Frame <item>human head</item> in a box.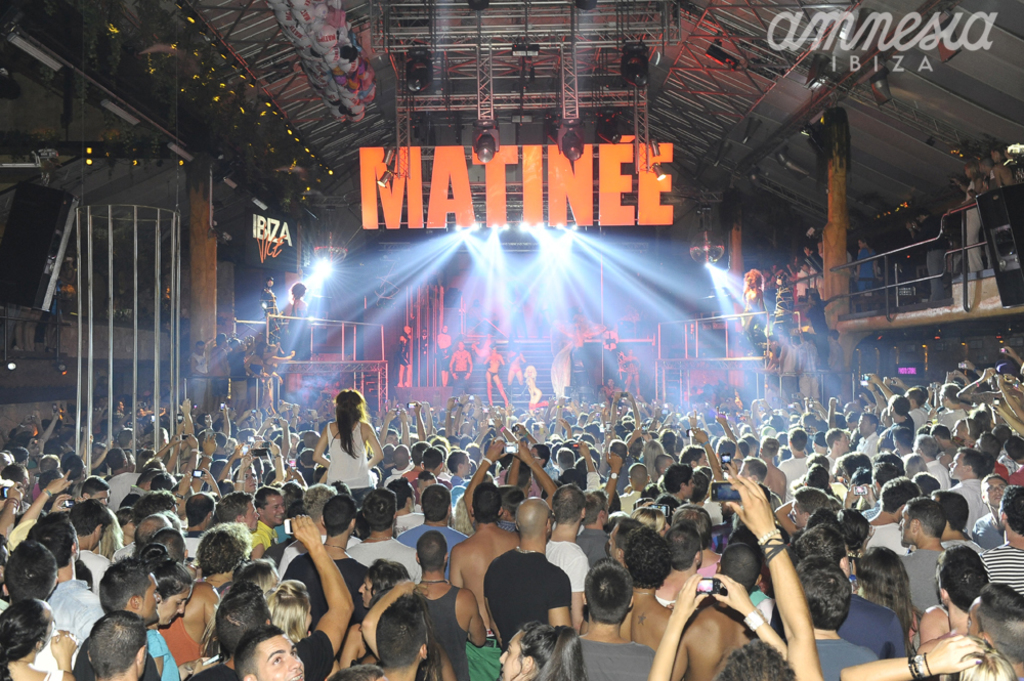
<box>498,622,575,680</box>.
